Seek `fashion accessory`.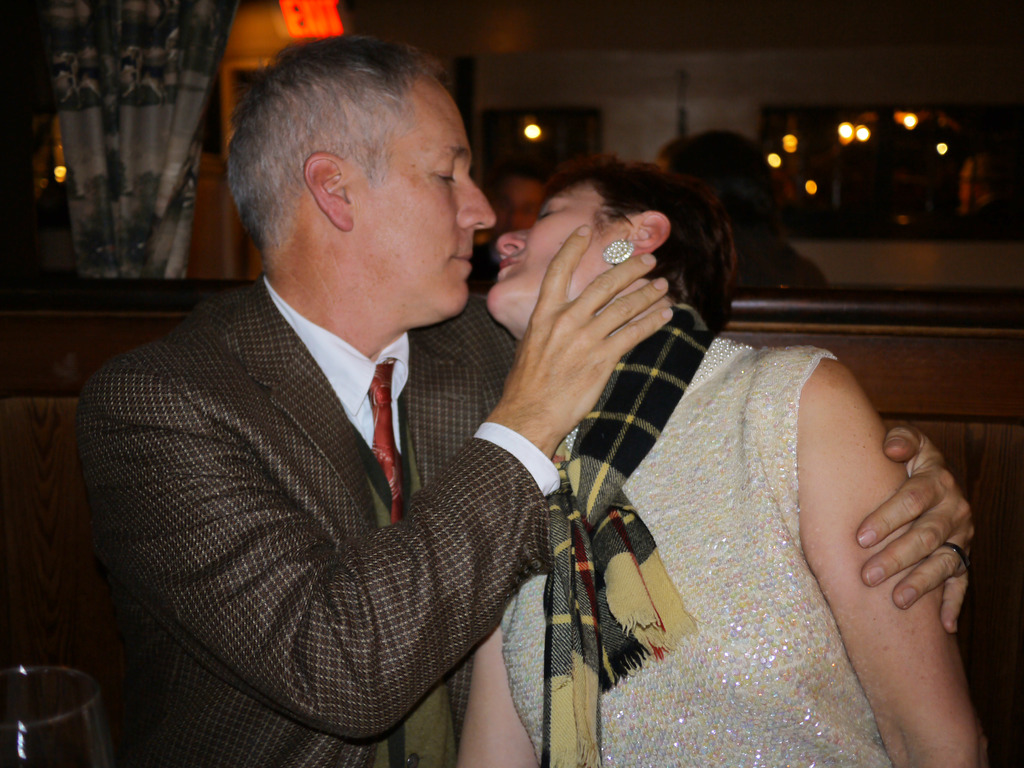
bbox(563, 336, 755, 450).
